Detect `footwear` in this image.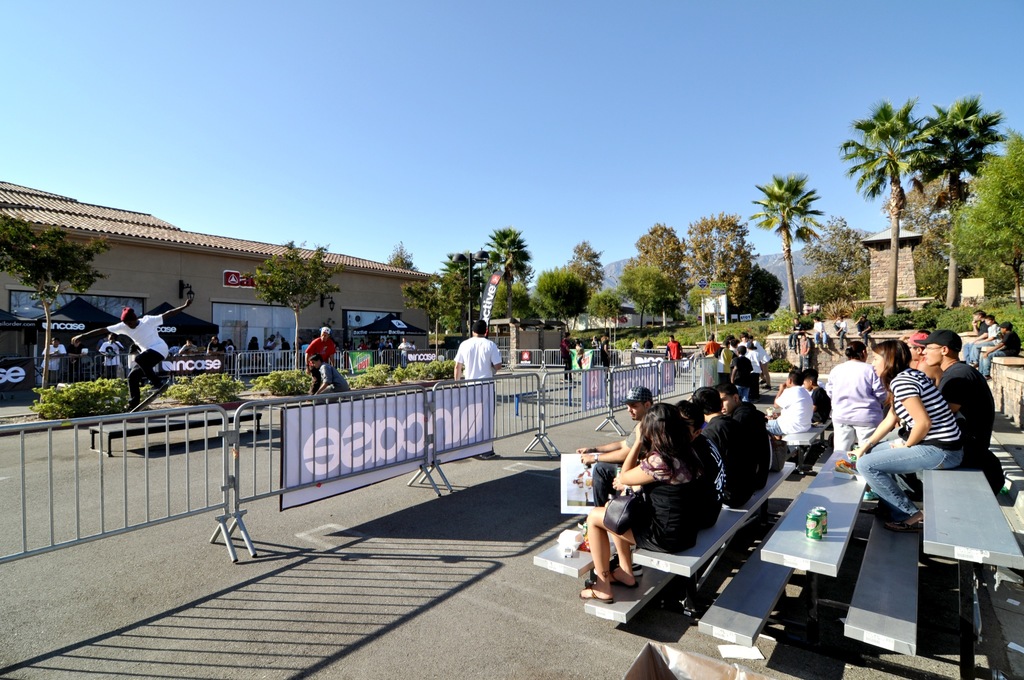
Detection: bbox(580, 584, 614, 603).
